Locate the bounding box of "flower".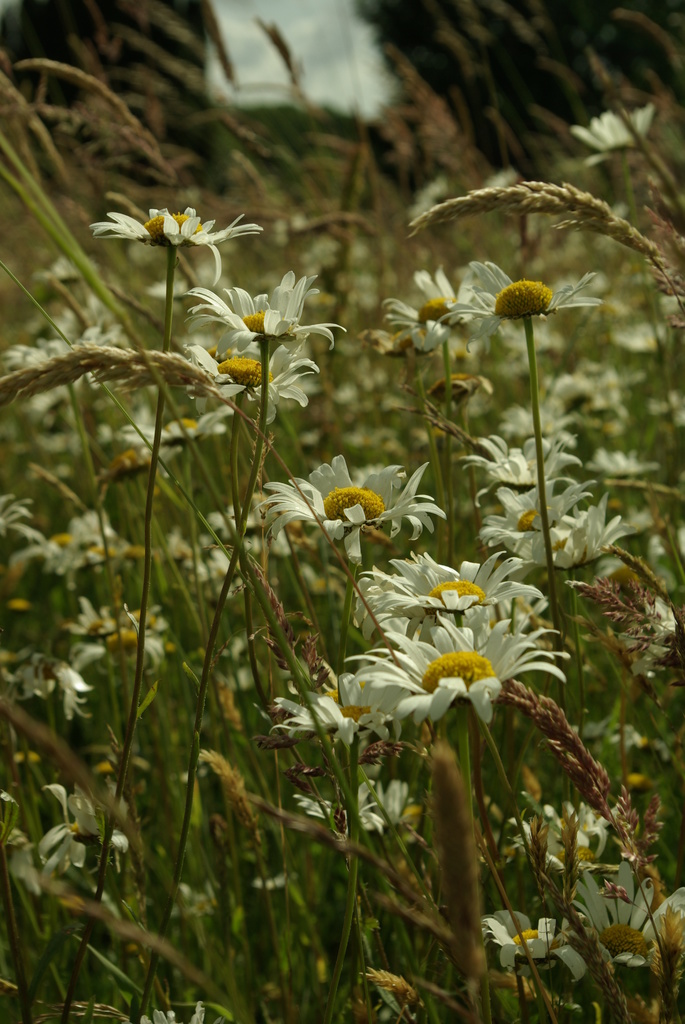
Bounding box: 569/92/660/151.
